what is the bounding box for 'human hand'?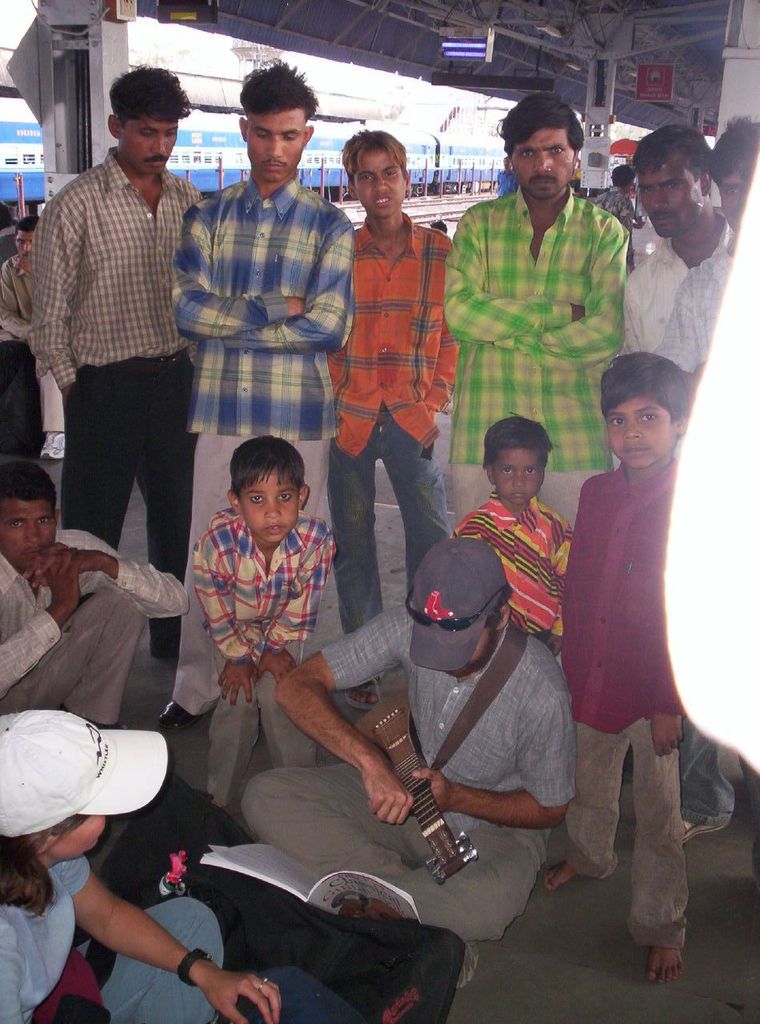
crop(12, 256, 31, 272).
